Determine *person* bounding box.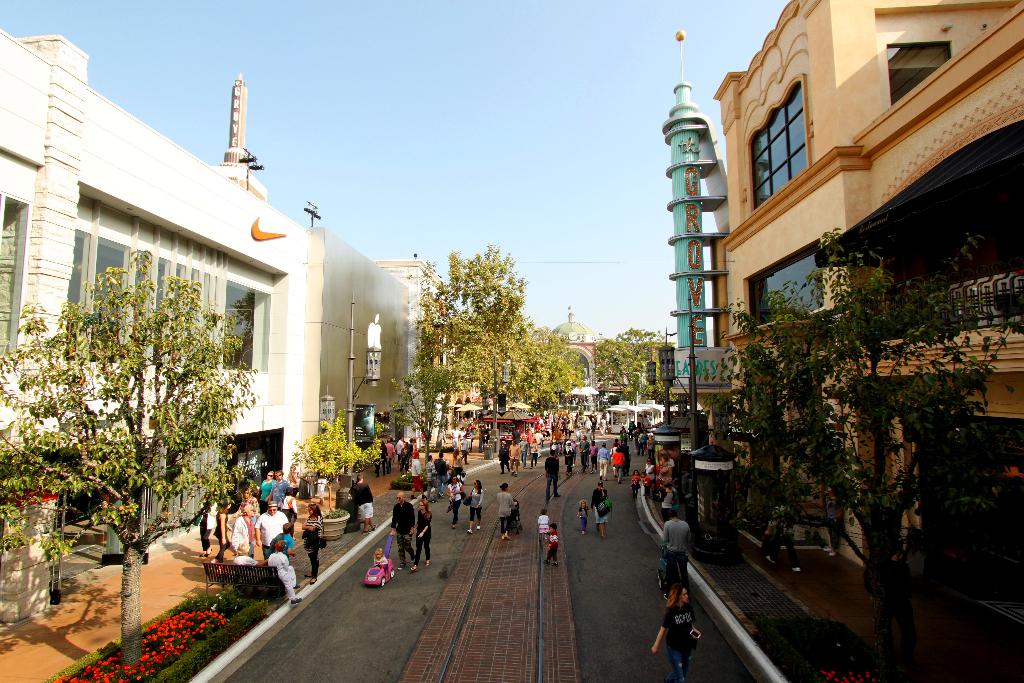
Determined: [348,475,376,531].
